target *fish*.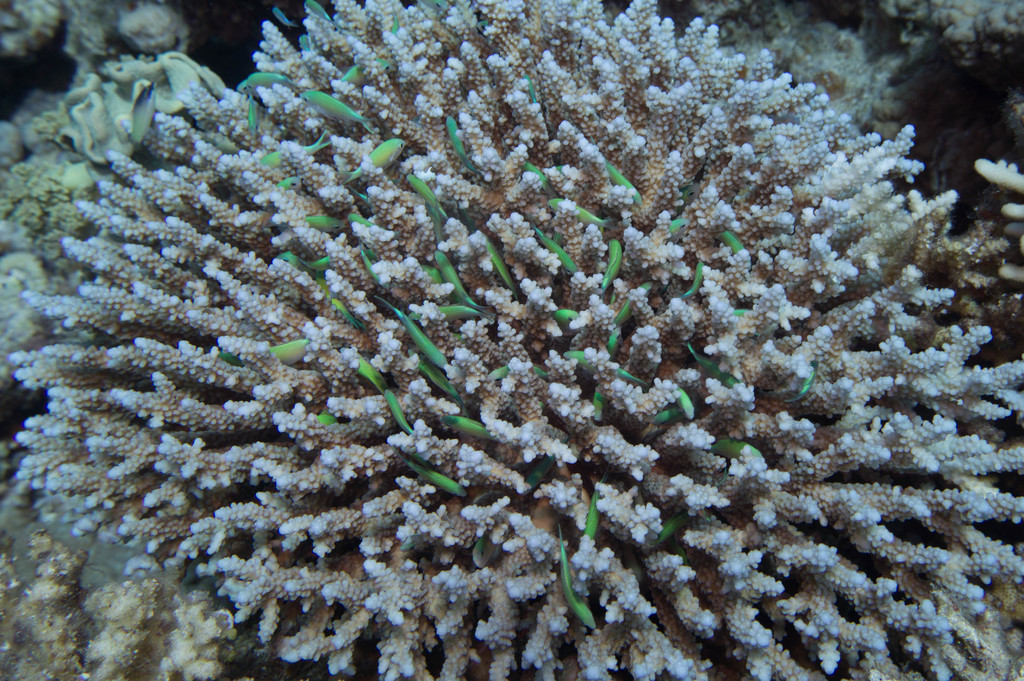
Target region: detection(131, 83, 156, 145).
